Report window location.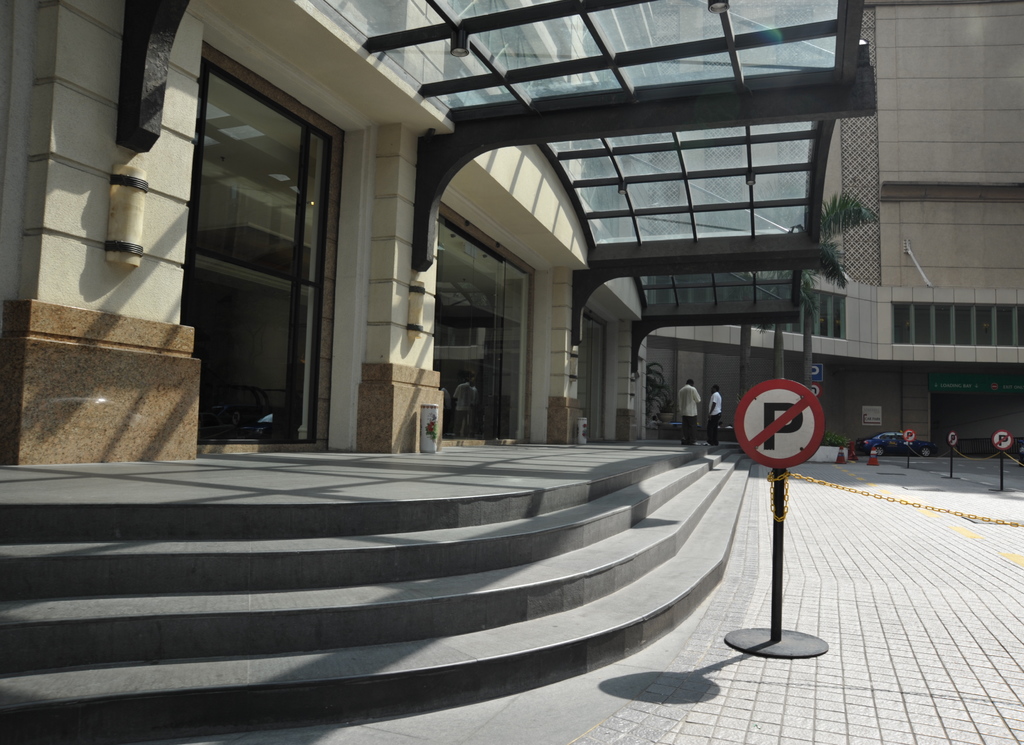
Report: pyautogui.locateOnScreen(995, 306, 1016, 343).
